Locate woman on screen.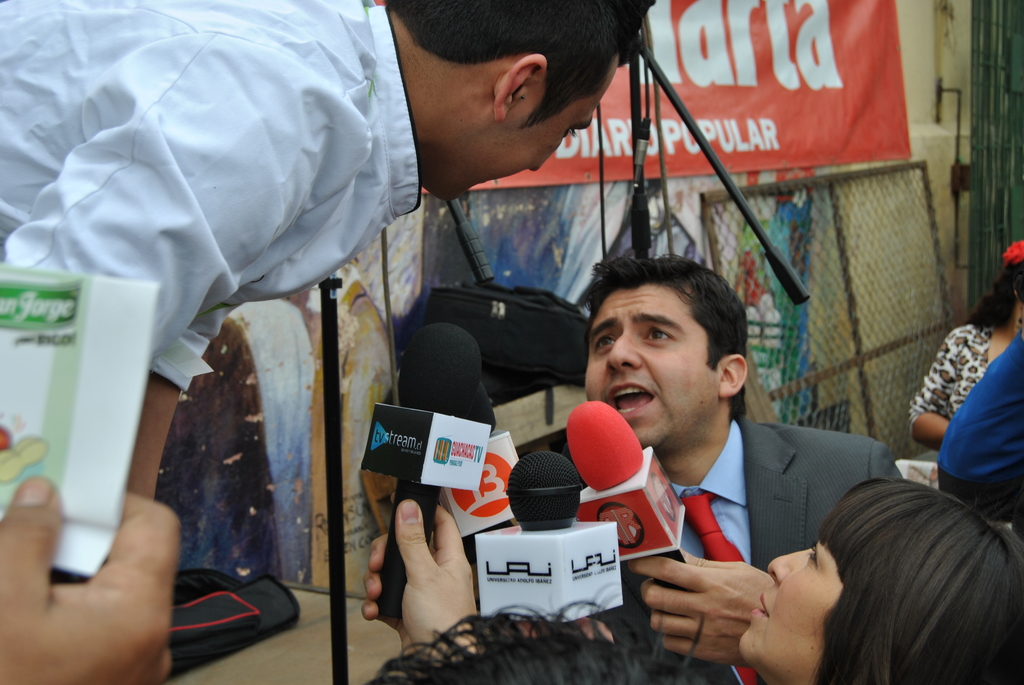
On screen at (755, 434, 1023, 682).
